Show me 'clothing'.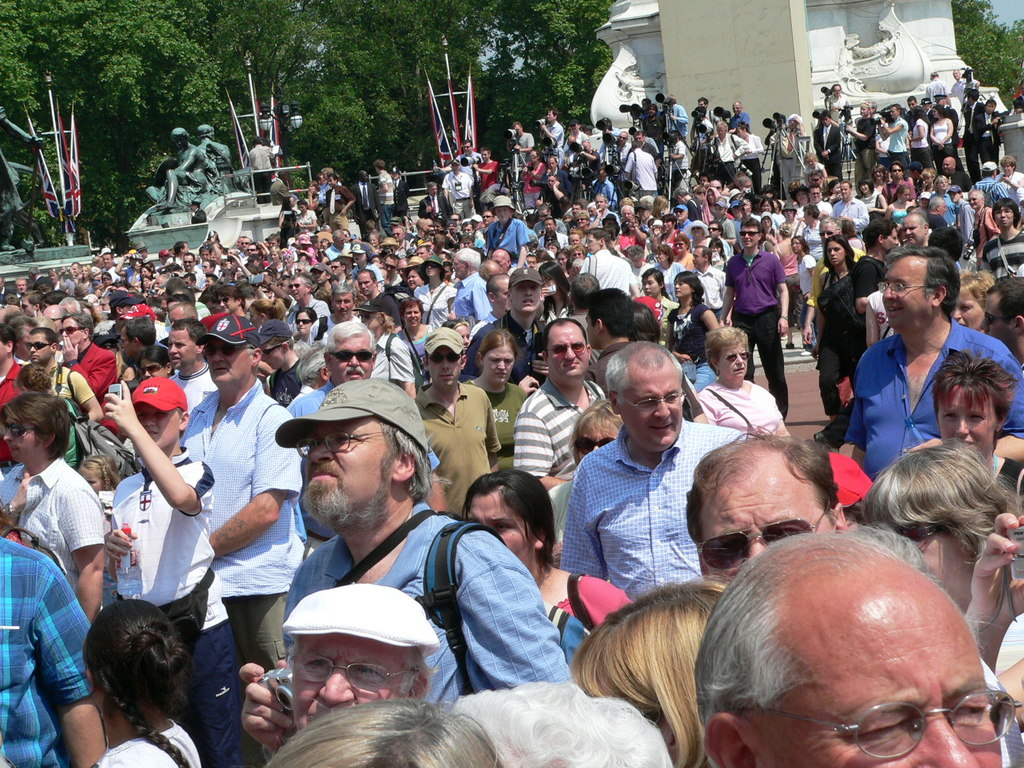
'clothing' is here: l=897, t=209, r=909, b=227.
